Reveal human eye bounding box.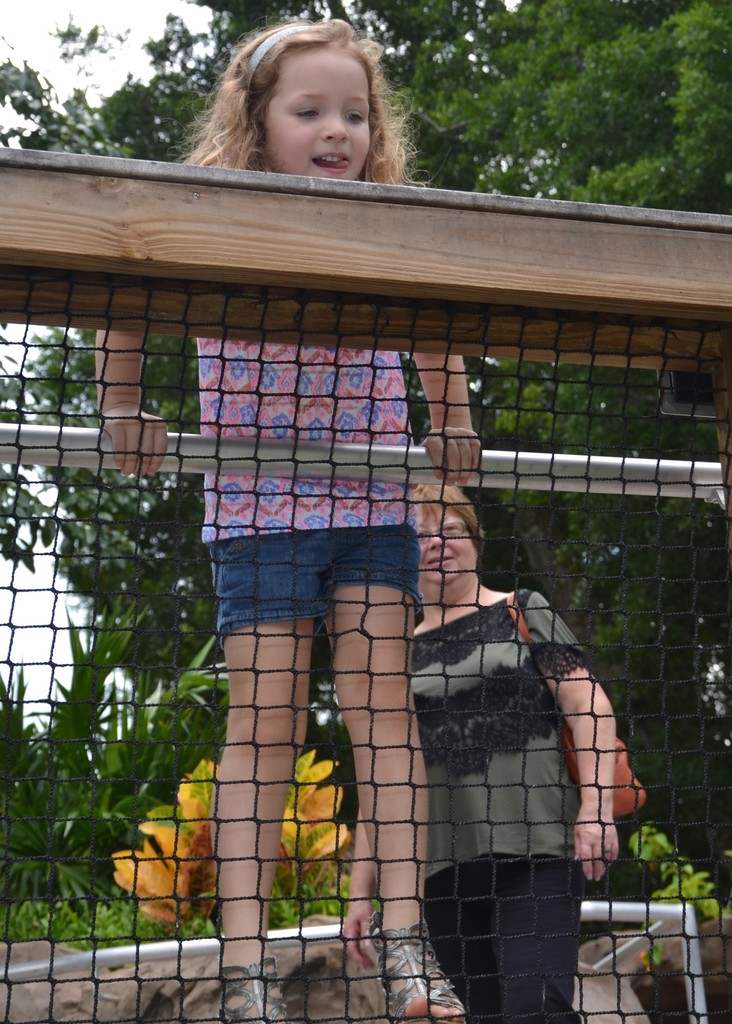
Revealed: <box>343,109,368,125</box>.
